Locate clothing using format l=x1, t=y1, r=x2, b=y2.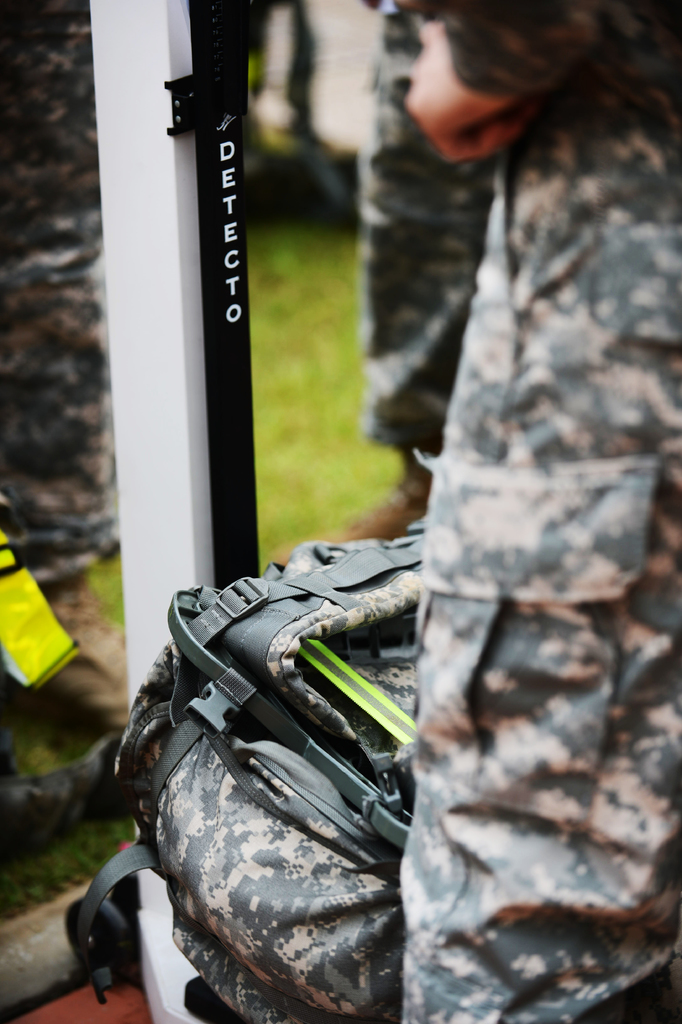
l=0, t=3, r=125, b=556.
